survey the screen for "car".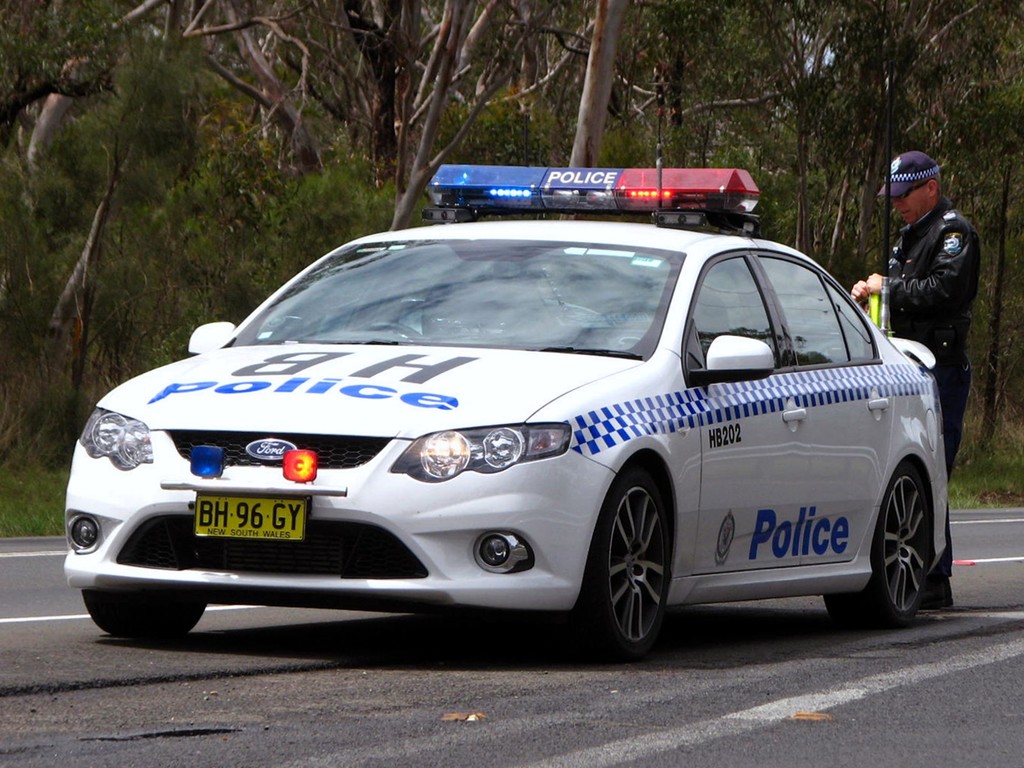
Survey found: 61, 163, 946, 662.
